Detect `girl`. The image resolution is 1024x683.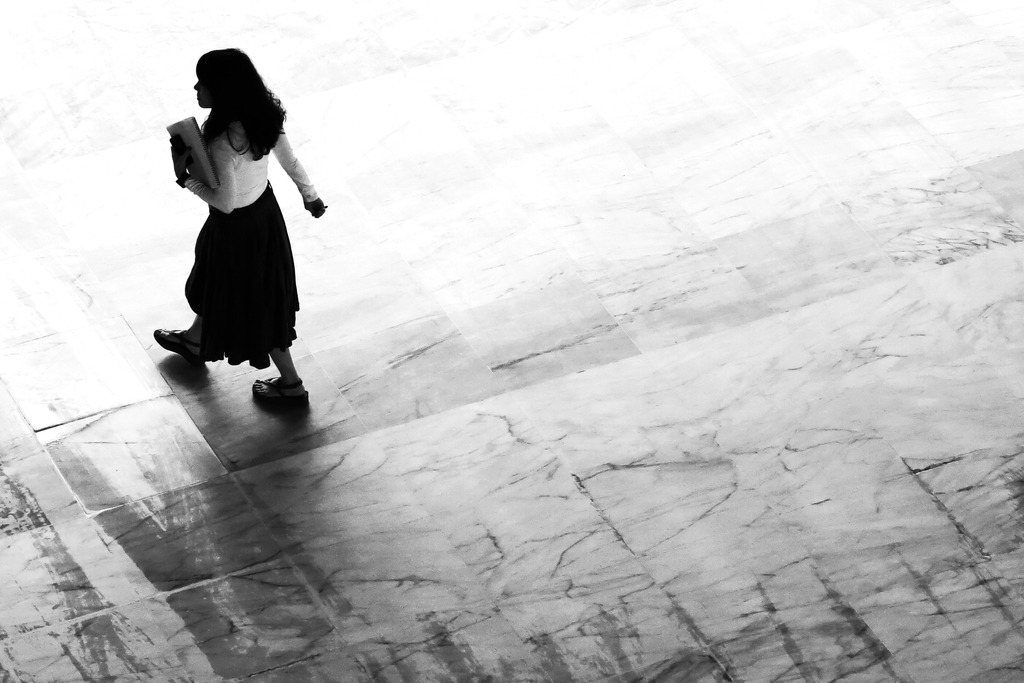
crop(152, 47, 325, 405).
